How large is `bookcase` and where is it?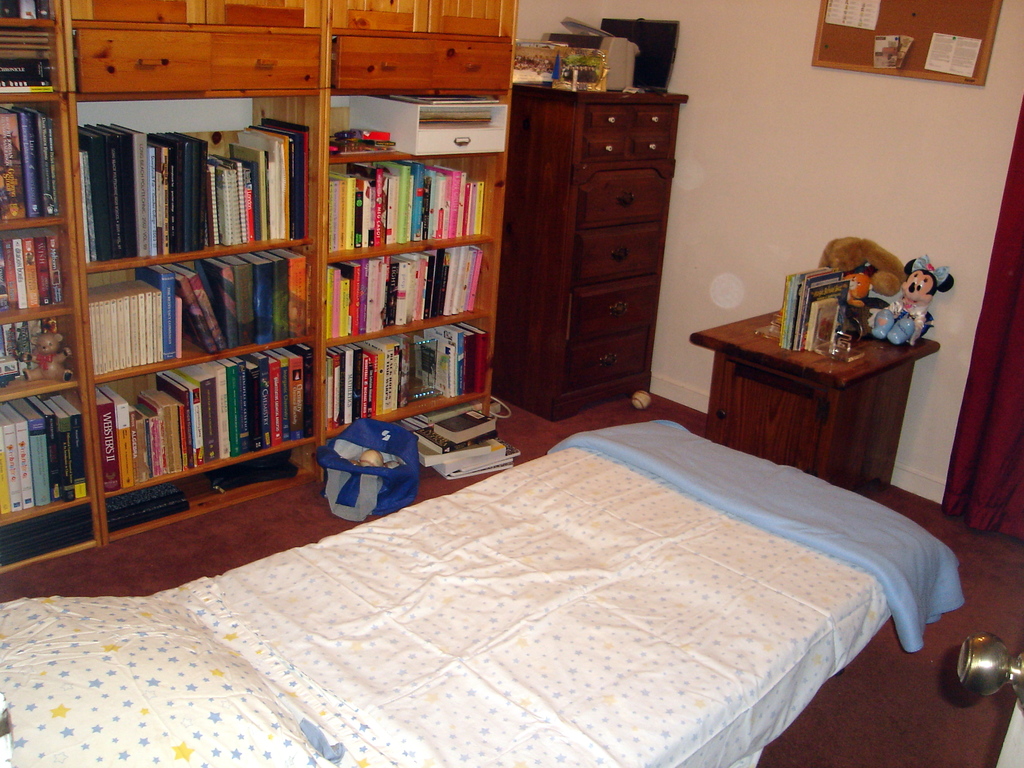
Bounding box: detection(0, 93, 103, 574).
